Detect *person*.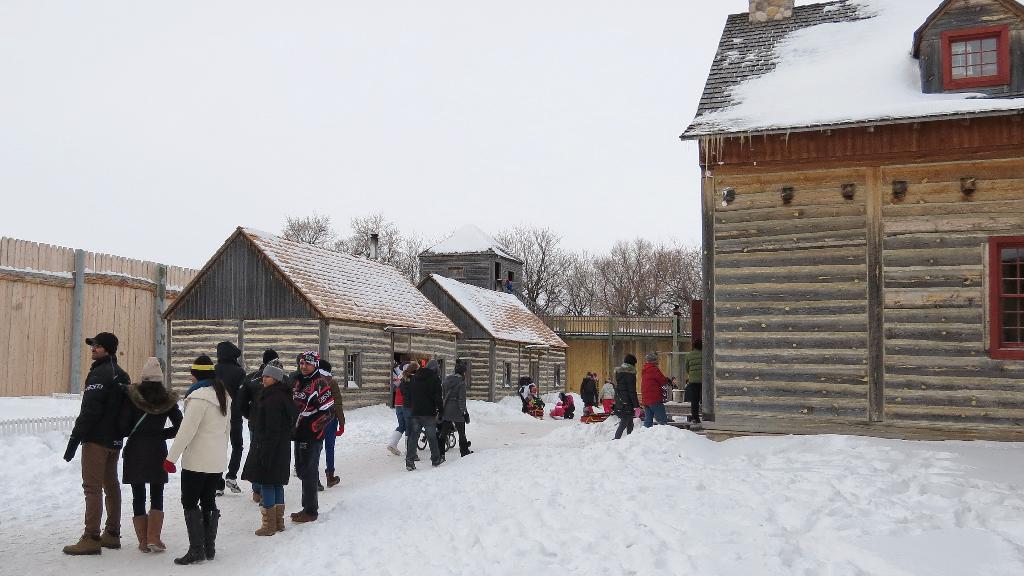
Detected at region(312, 356, 345, 490).
